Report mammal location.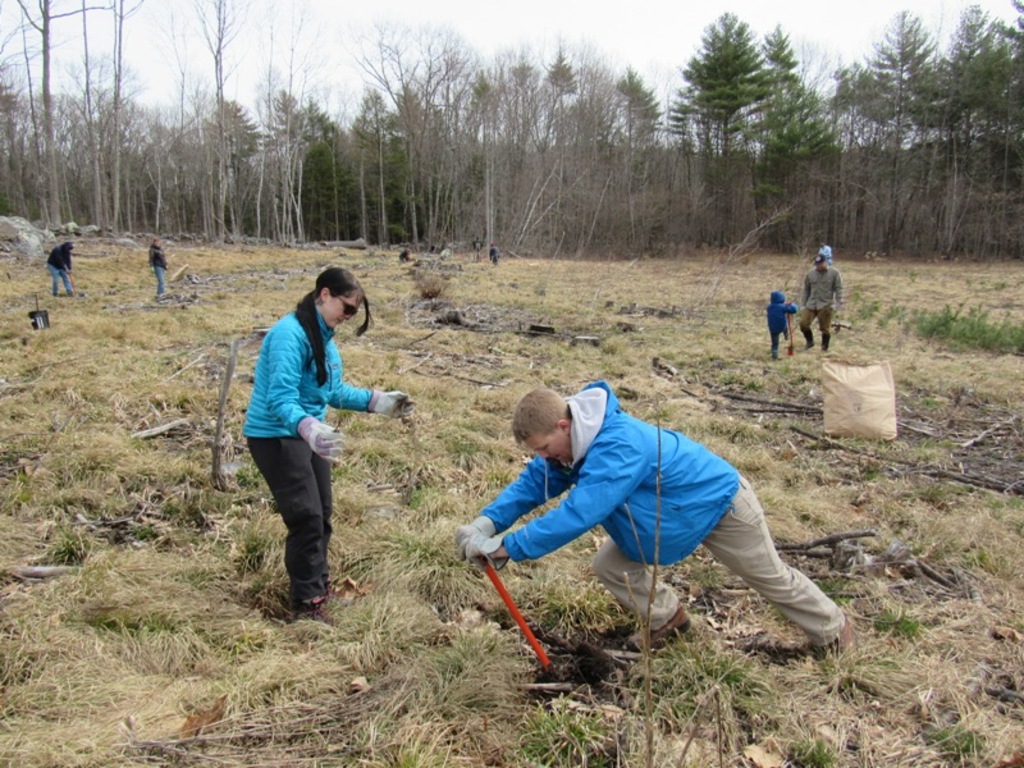
Report: <bbox>397, 247, 408, 269</bbox>.
